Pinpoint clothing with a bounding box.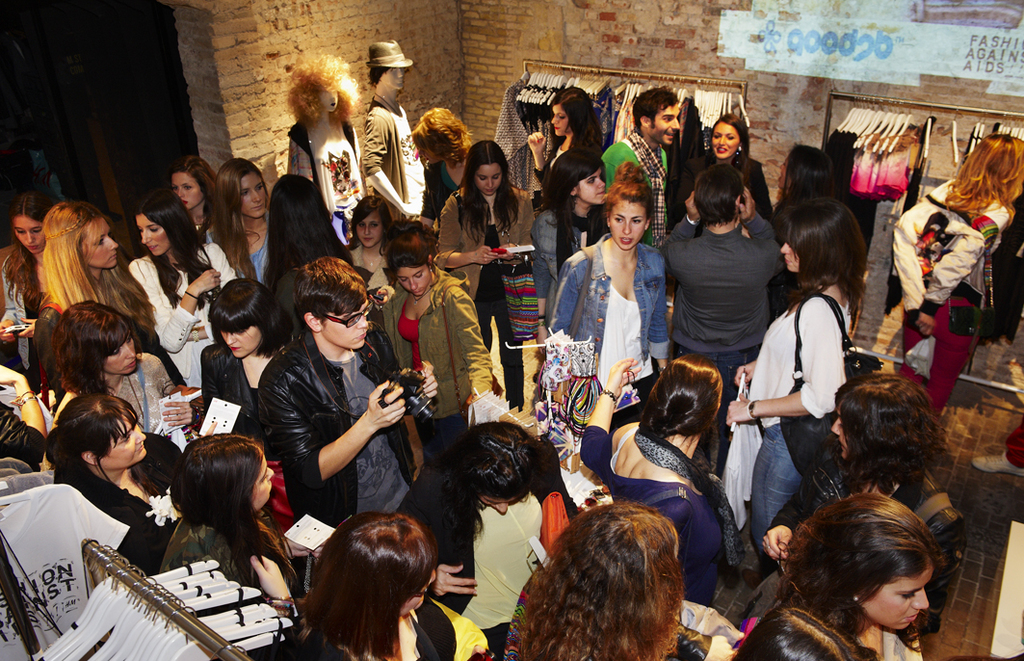
(125,261,236,389).
